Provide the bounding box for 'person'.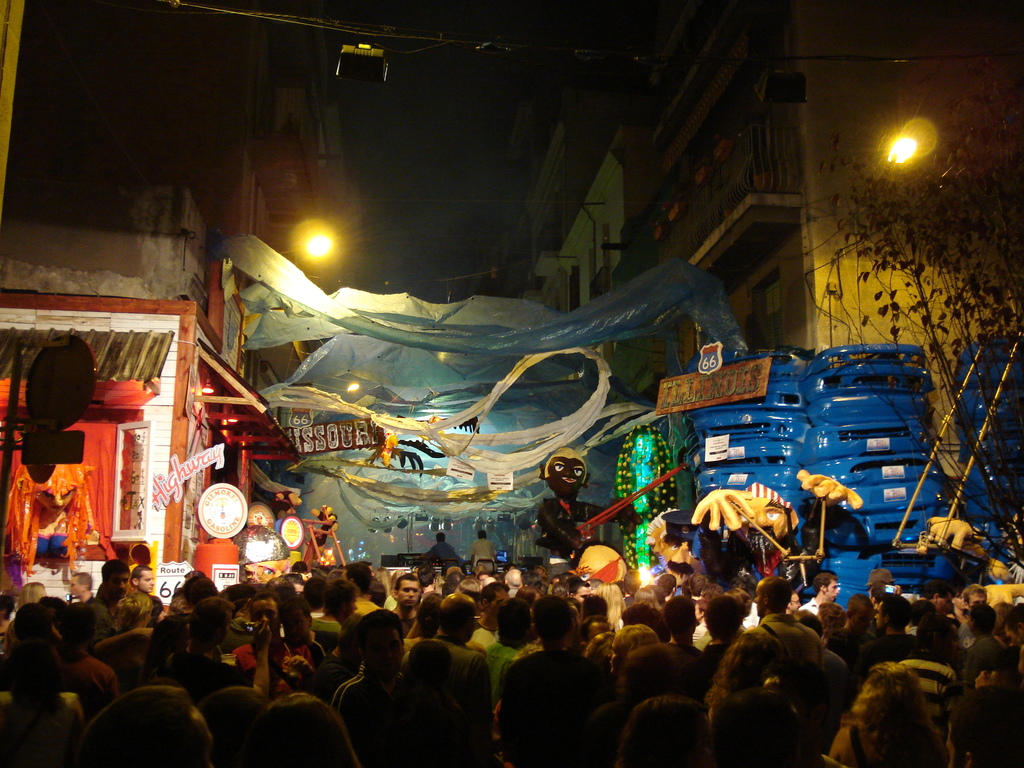
box=[962, 604, 1009, 669].
